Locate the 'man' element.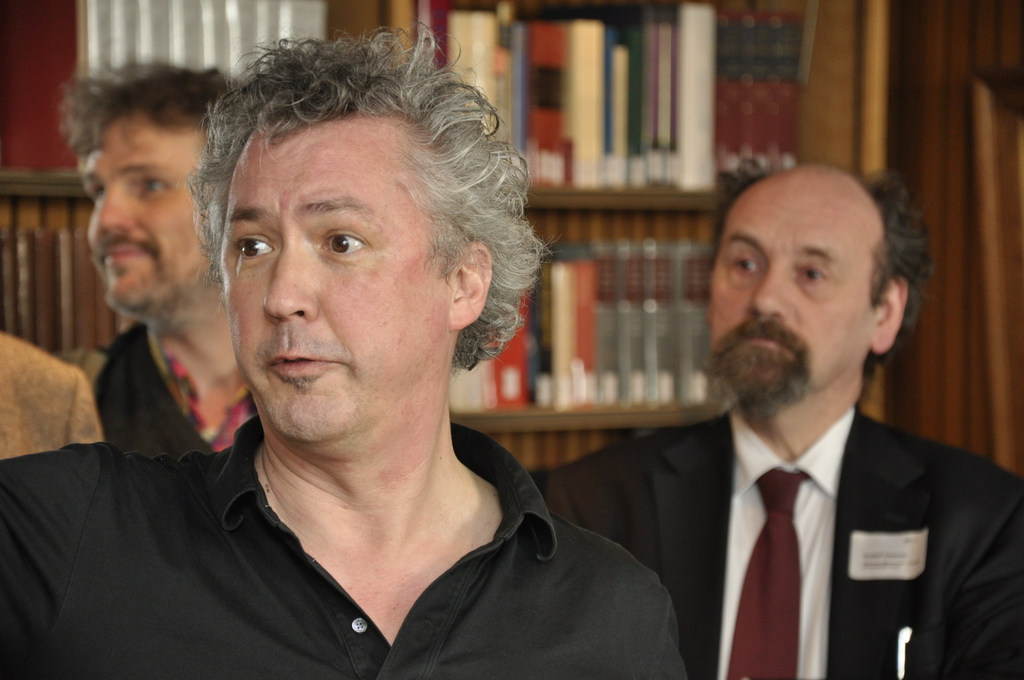
Element bbox: <region>51, 52, 289, 460</region>.
